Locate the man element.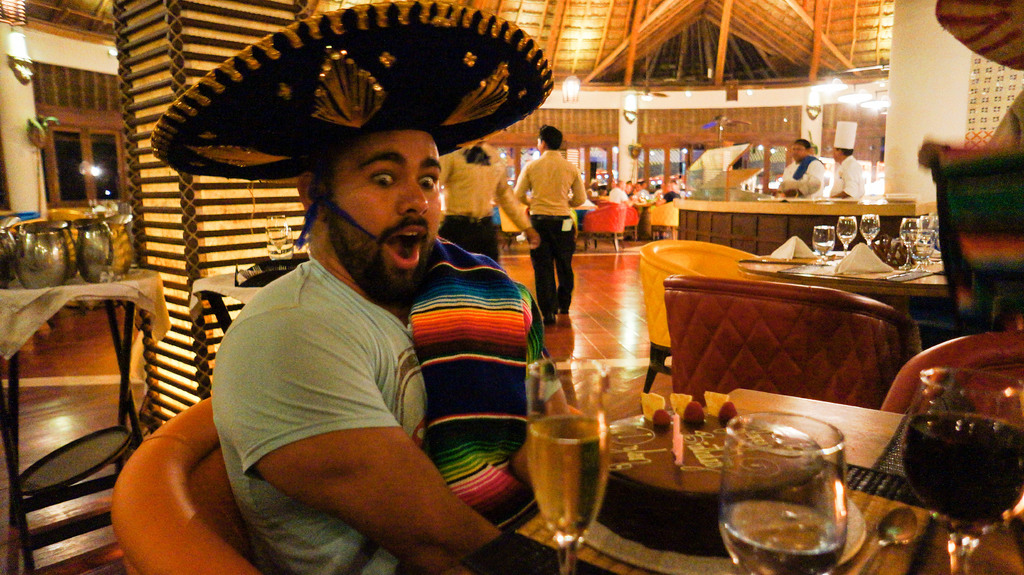
Element bbox: x1=772 y1=129 x2=830 y2=198.
